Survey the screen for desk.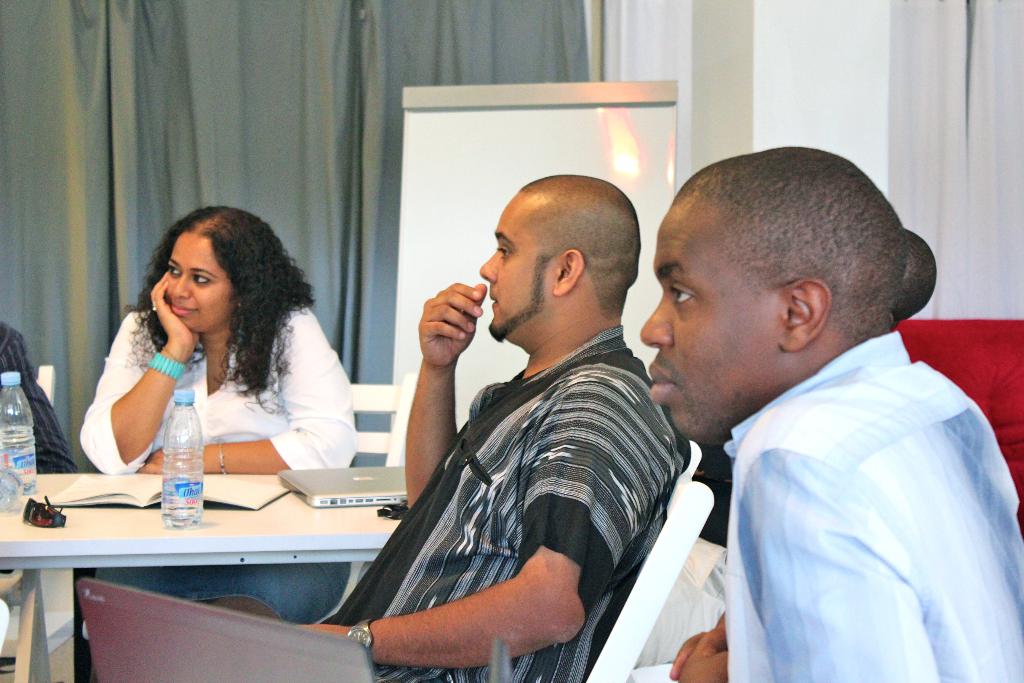
Survey found: x1=0 y1=473 x2=406 y2=682.
